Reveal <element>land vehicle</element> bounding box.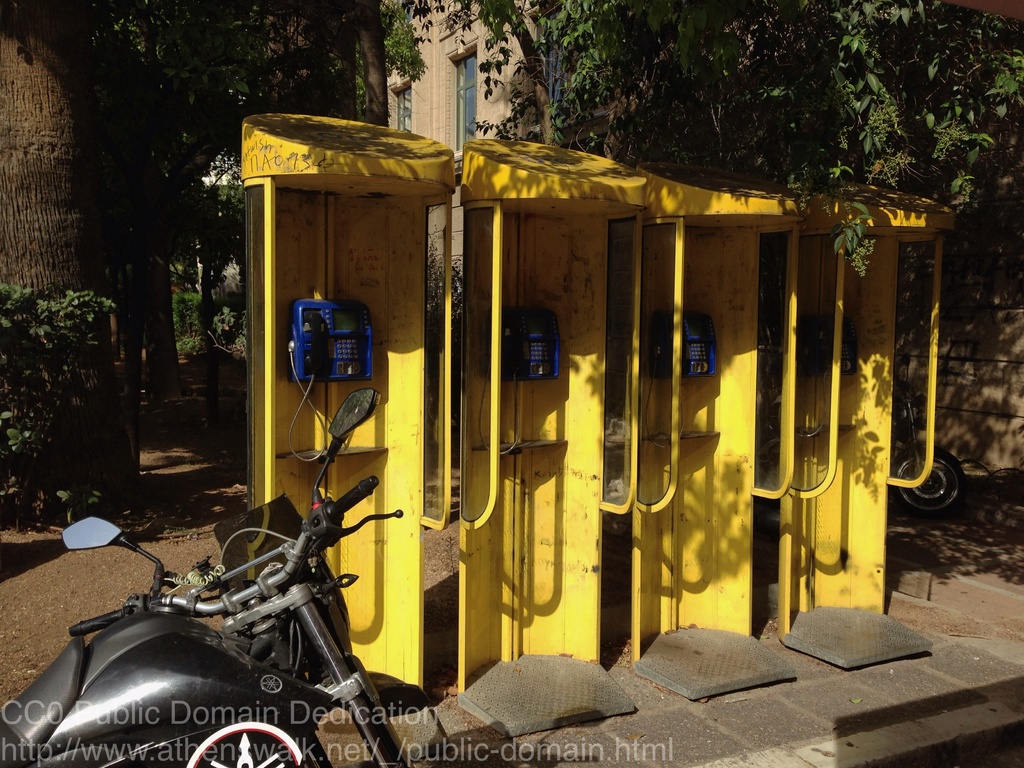
Revealed: box=[0, 389, 403, 767].
